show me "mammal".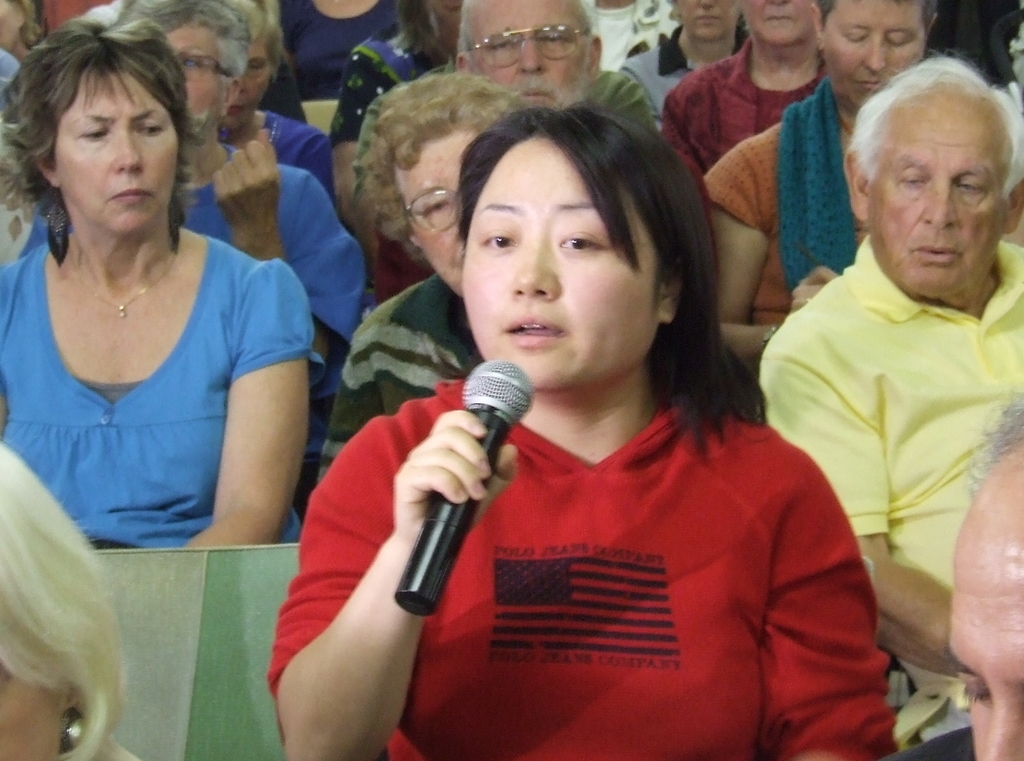
"mammal" is here: (left=352, top=0, right=653, bottom=296).
